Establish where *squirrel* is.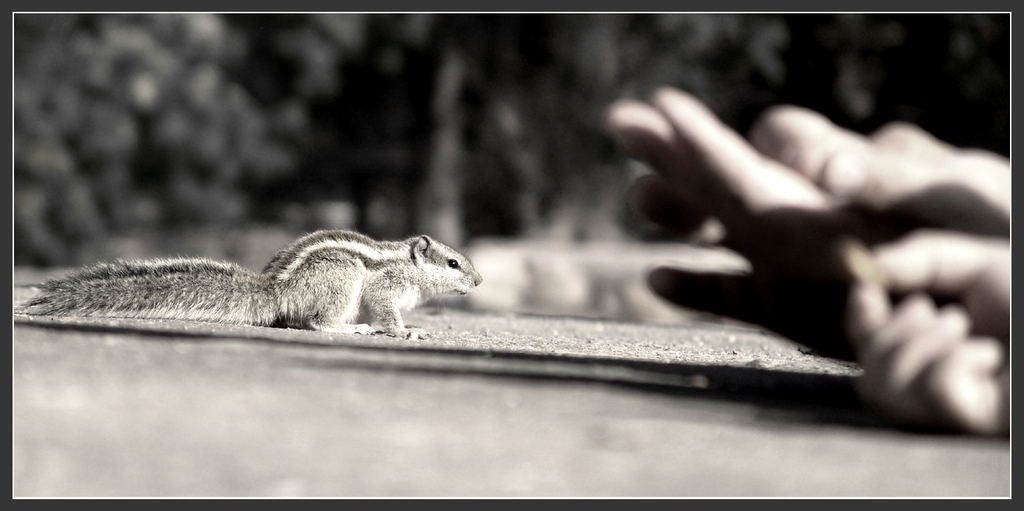
Established at {"left": 3, "top": 216, "right": 485, "bottom": 360}.
